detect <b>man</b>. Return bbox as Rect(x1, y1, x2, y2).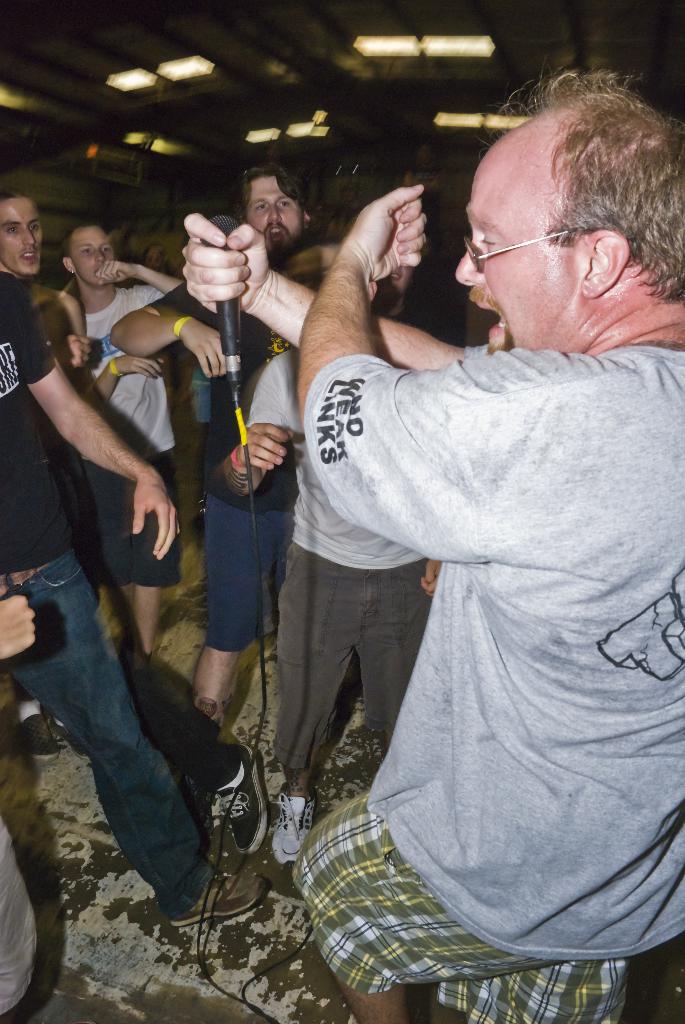
Rect(74, 230, 184, 627).
